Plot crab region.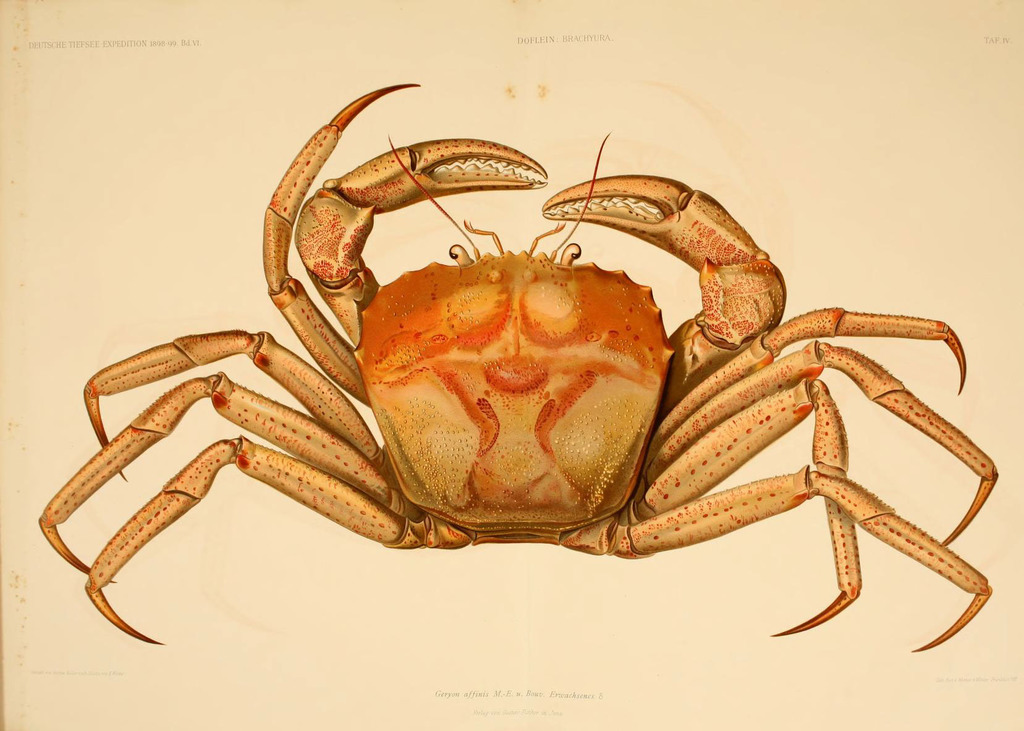
Plotted at [33, 77, 1005, 654].
